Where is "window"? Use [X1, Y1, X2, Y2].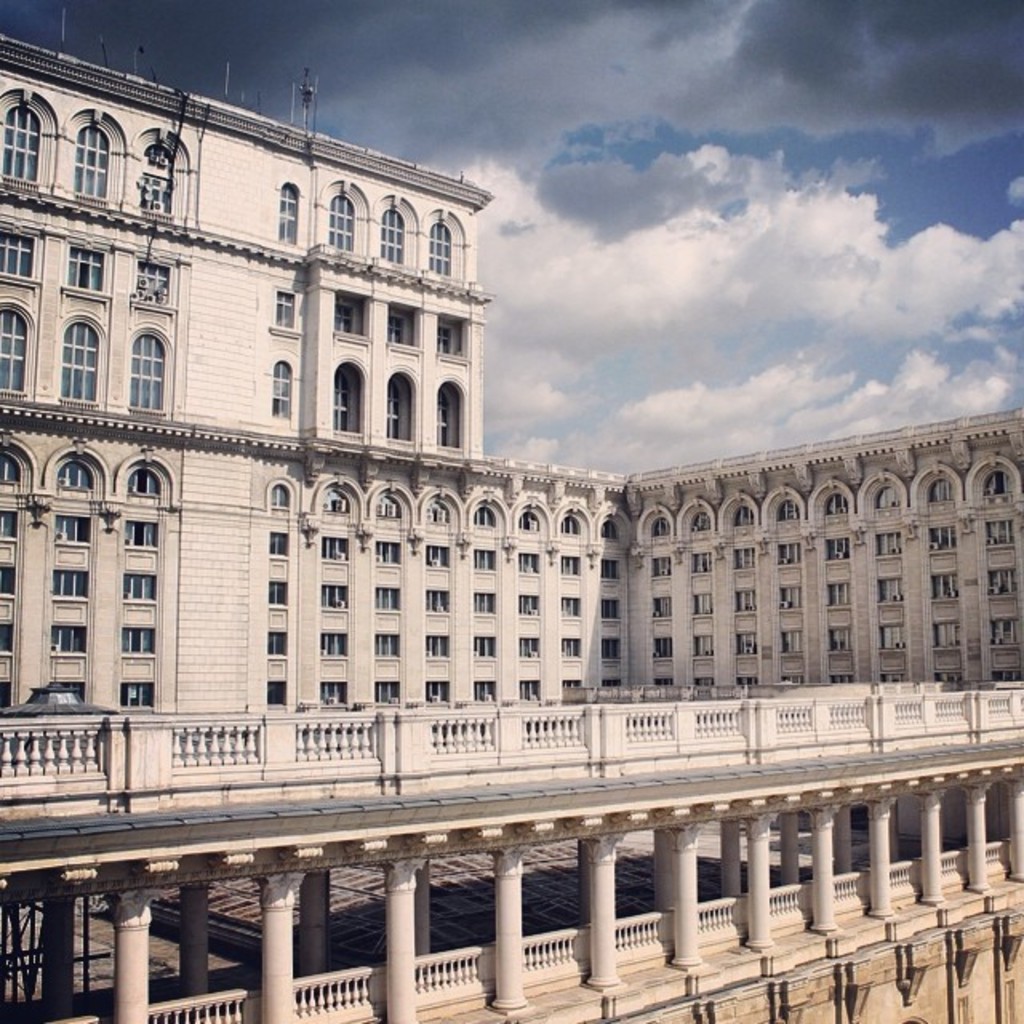
[138, 258, 166, 302].
